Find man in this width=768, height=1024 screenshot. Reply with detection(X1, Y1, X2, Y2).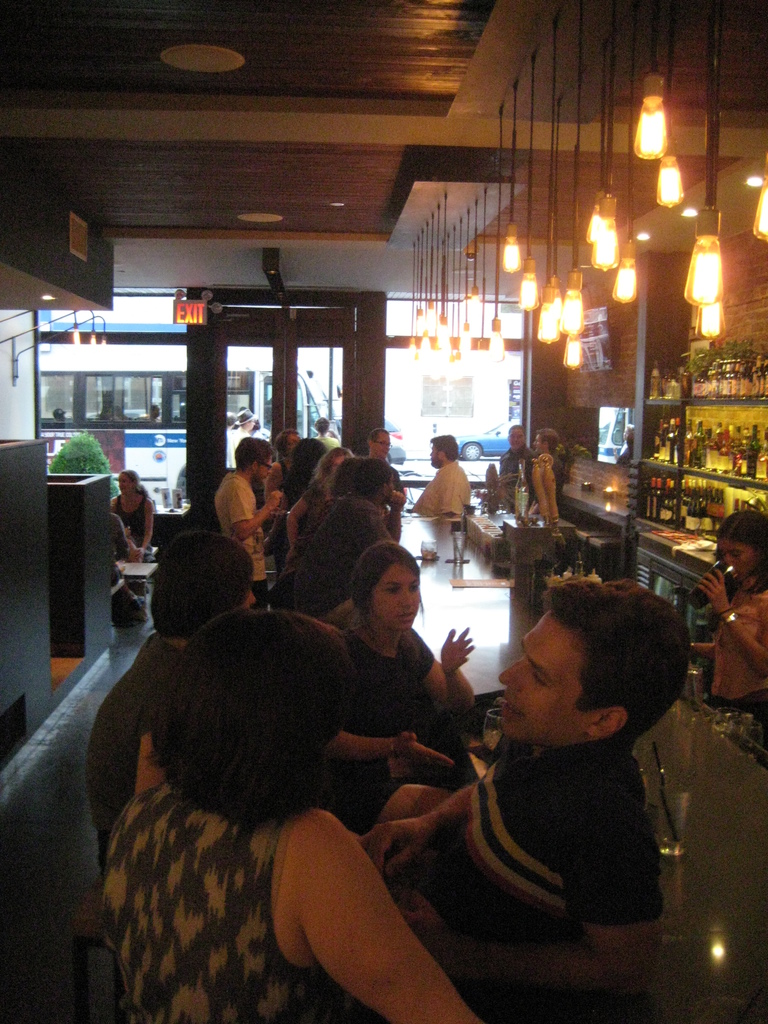
detection(406, 428, 478, 518).
